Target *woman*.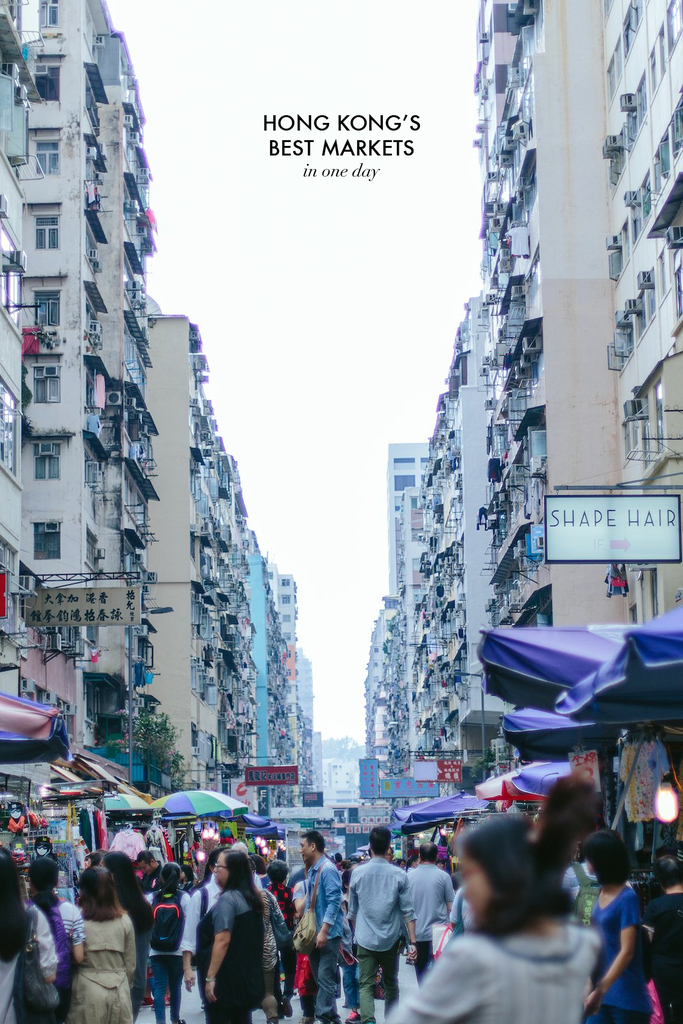
Target region: bbox=[72, 868, 140, 1023].
